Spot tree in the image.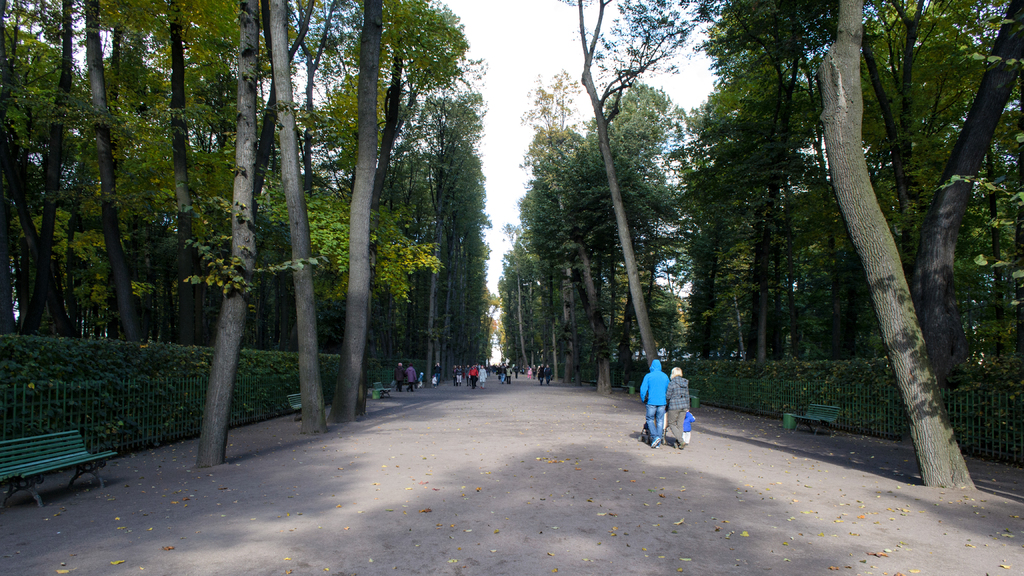
tree found at [499,0,1023,487].
